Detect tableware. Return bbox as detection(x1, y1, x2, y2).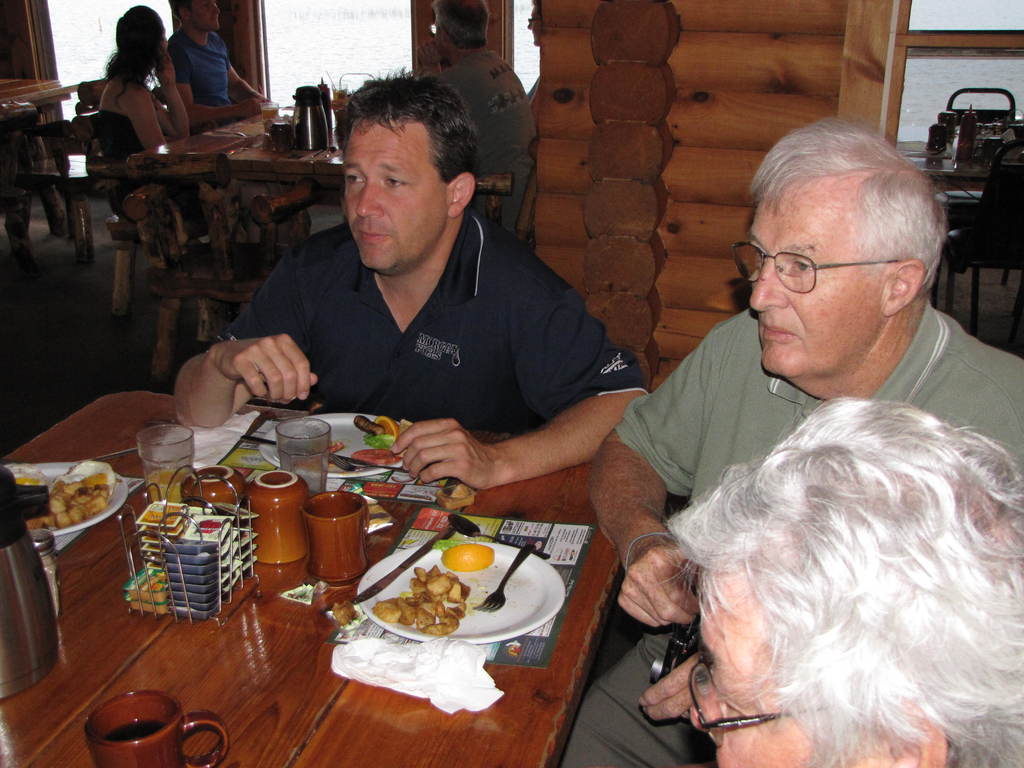
detection(83, 685, 228, 767).
